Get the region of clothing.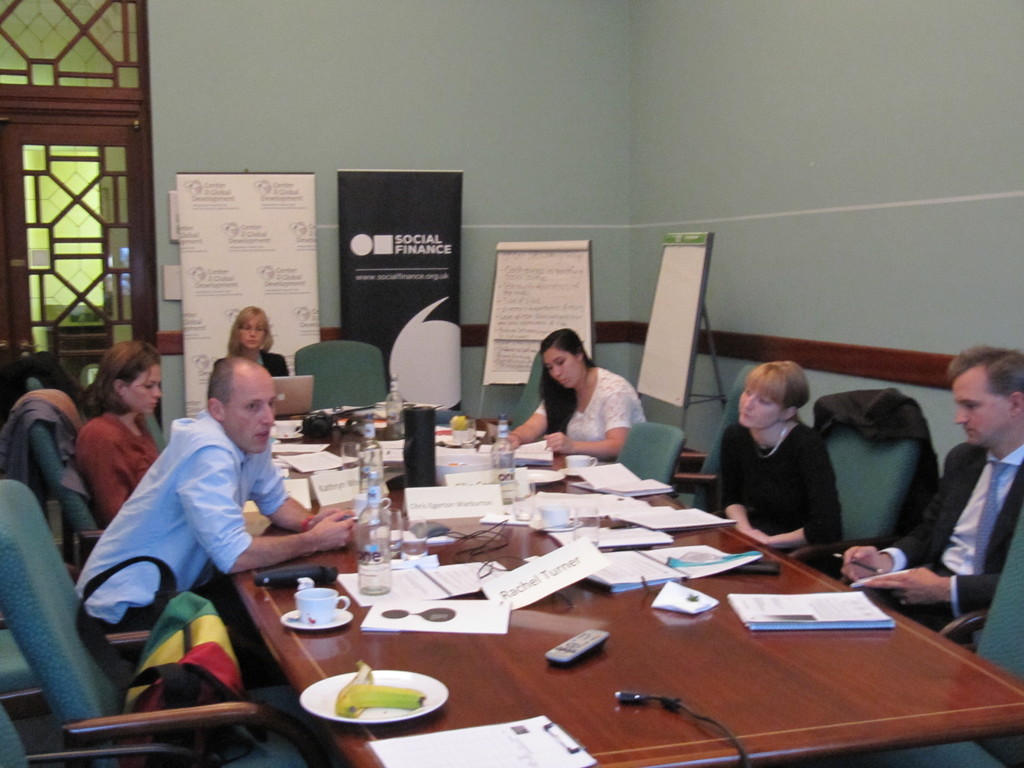
region(886, 419, 1023, 641).
